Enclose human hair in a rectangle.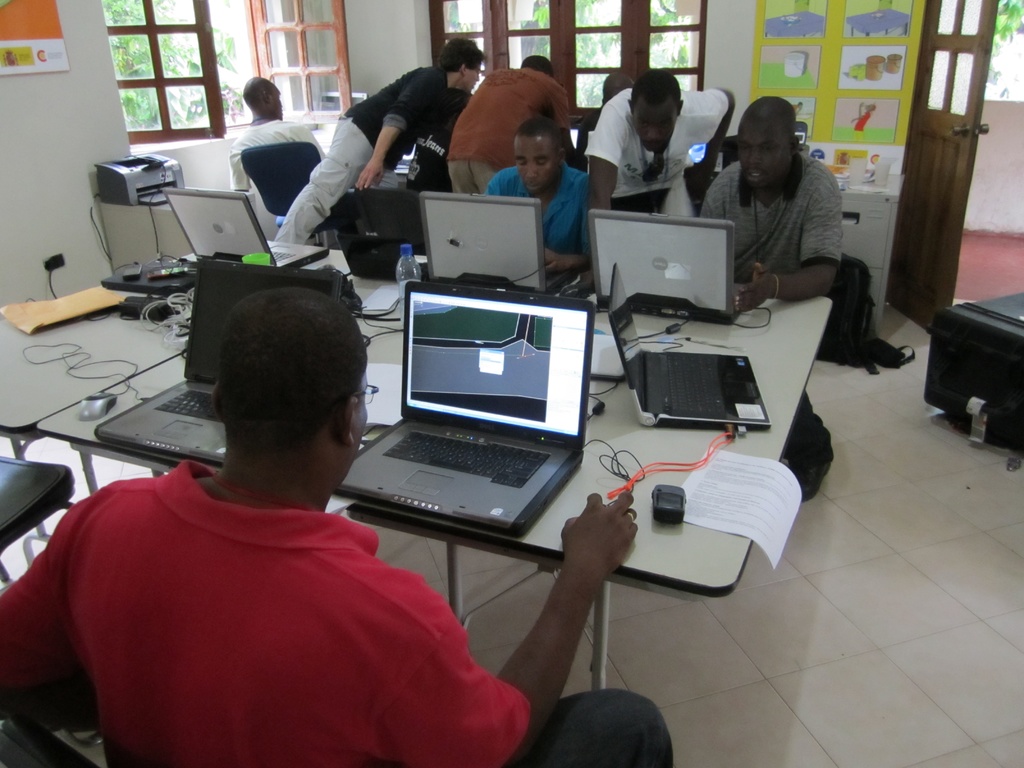
box=[738, 95, 813, 185].
